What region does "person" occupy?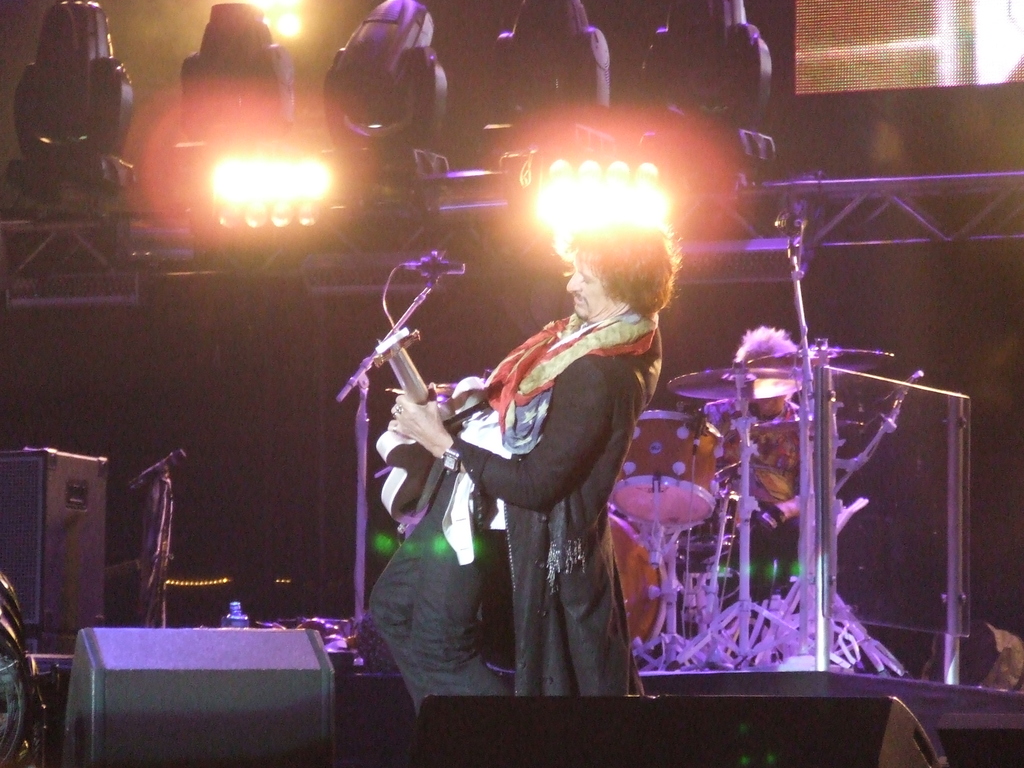
detection(365, 212, 674, 720).
